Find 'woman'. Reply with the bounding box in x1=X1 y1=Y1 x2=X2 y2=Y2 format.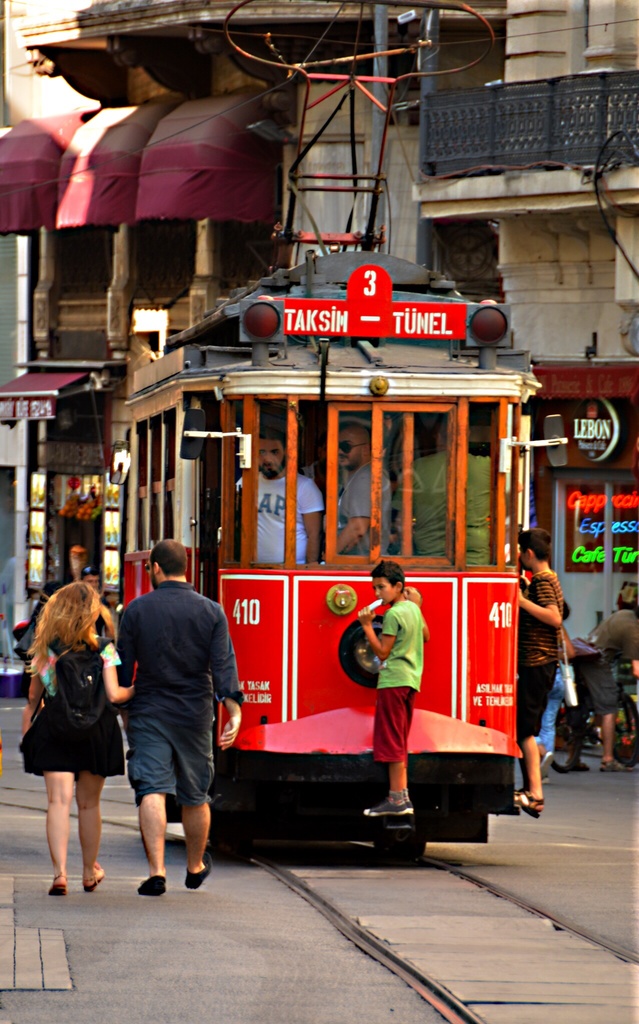
x1=17 y1=582 x2=130 y2=884.
